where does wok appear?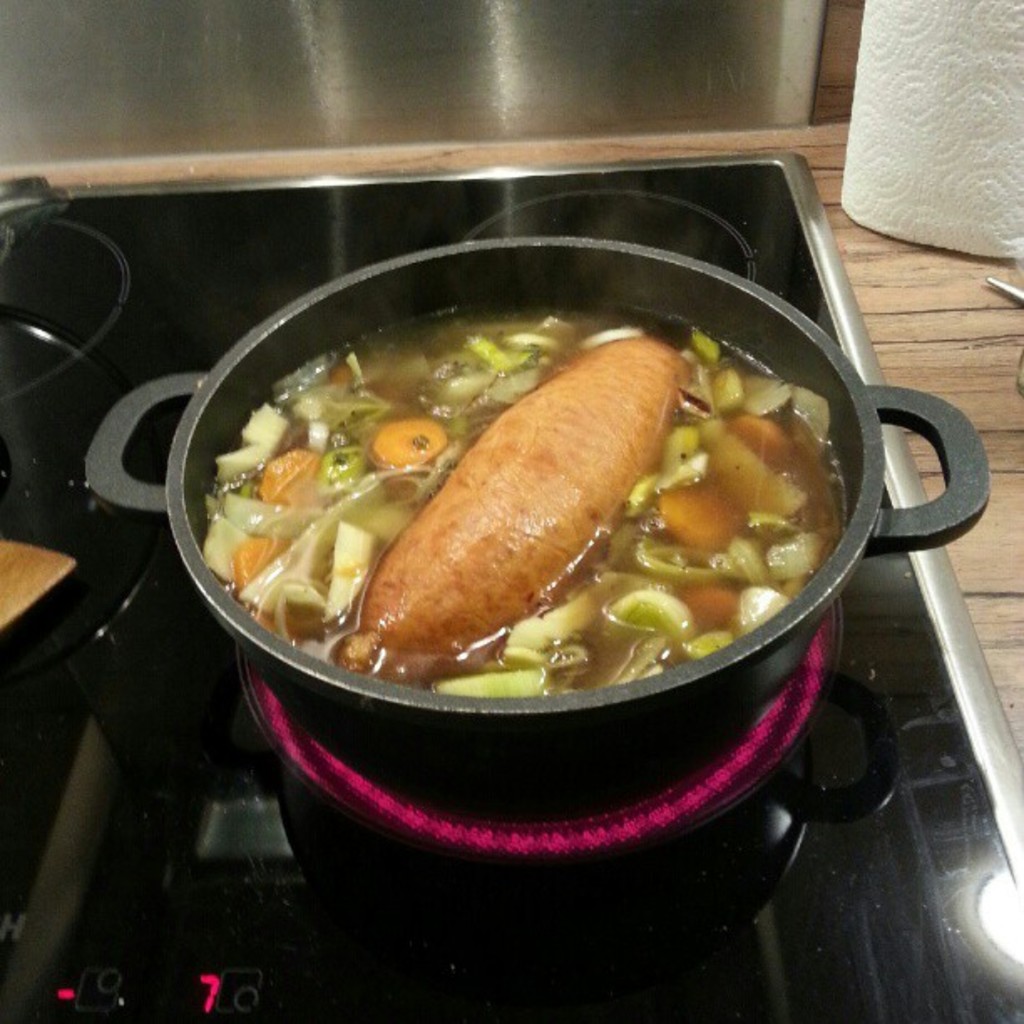
Appears at (left=60, top=177, right=1002, bottom=790).
